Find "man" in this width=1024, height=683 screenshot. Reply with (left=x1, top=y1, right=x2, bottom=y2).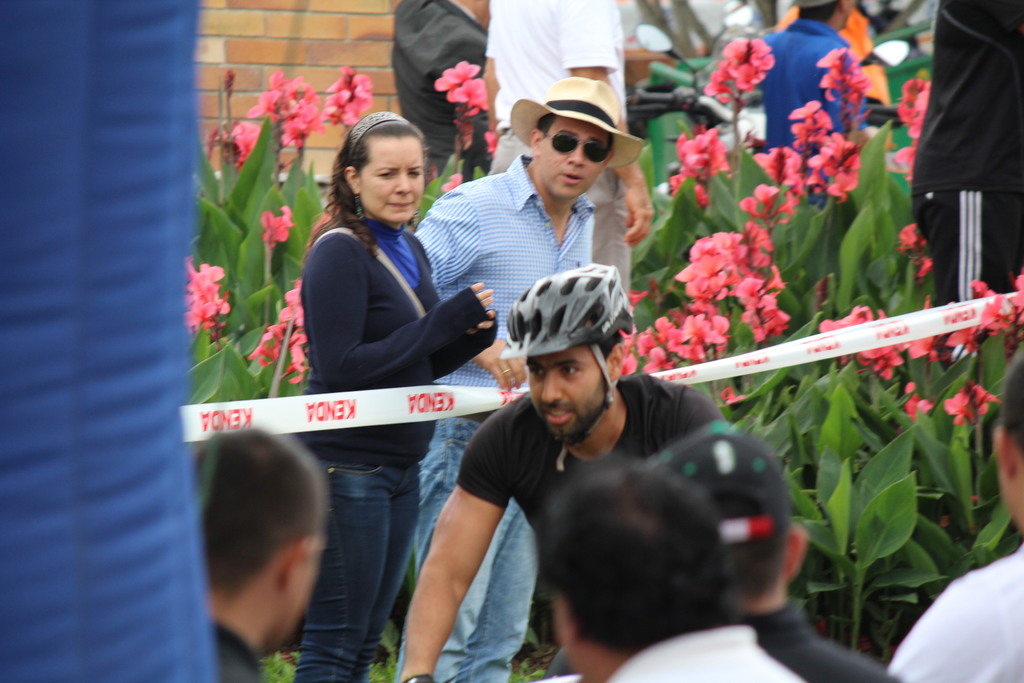
(left=412, top=72, right=594, bottom=682).
